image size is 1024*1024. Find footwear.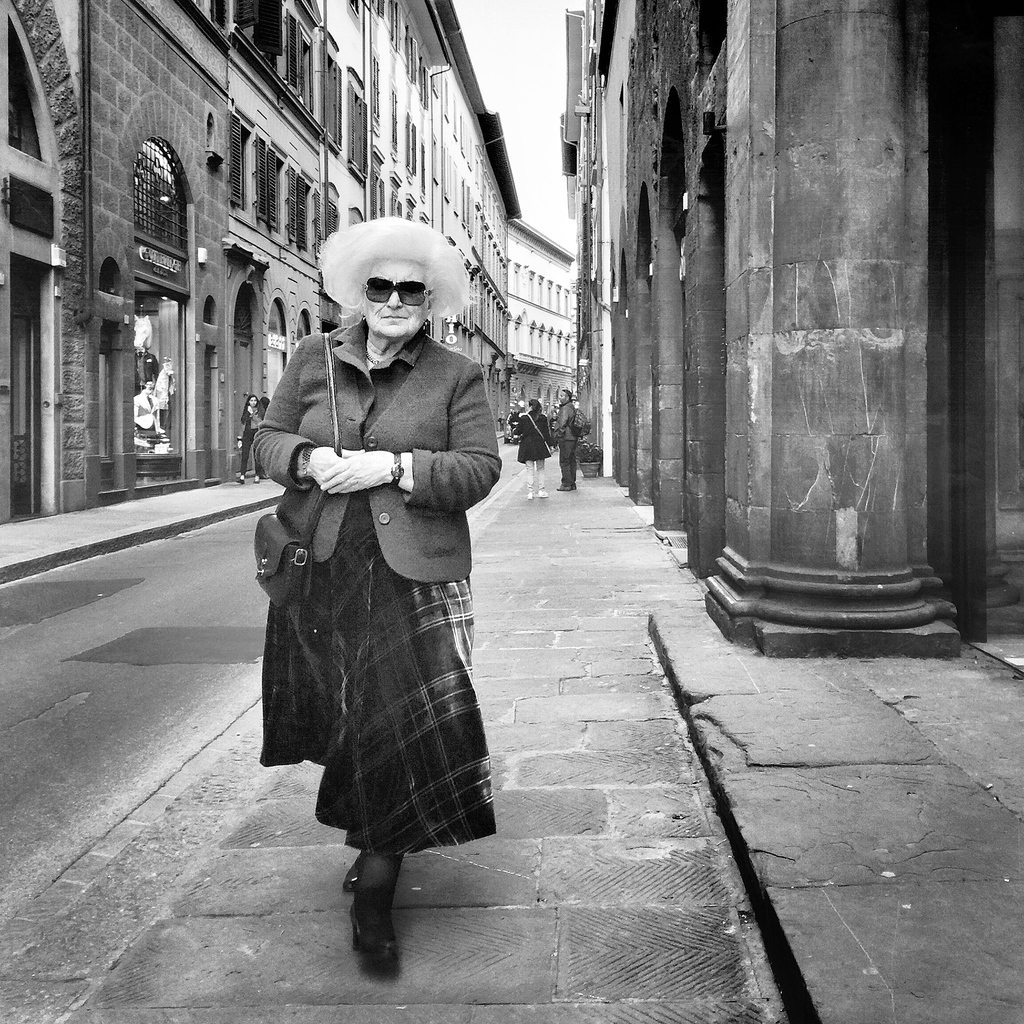
{"x1": 525, "y1": 491, "x2": 534, "y2": 500}.
